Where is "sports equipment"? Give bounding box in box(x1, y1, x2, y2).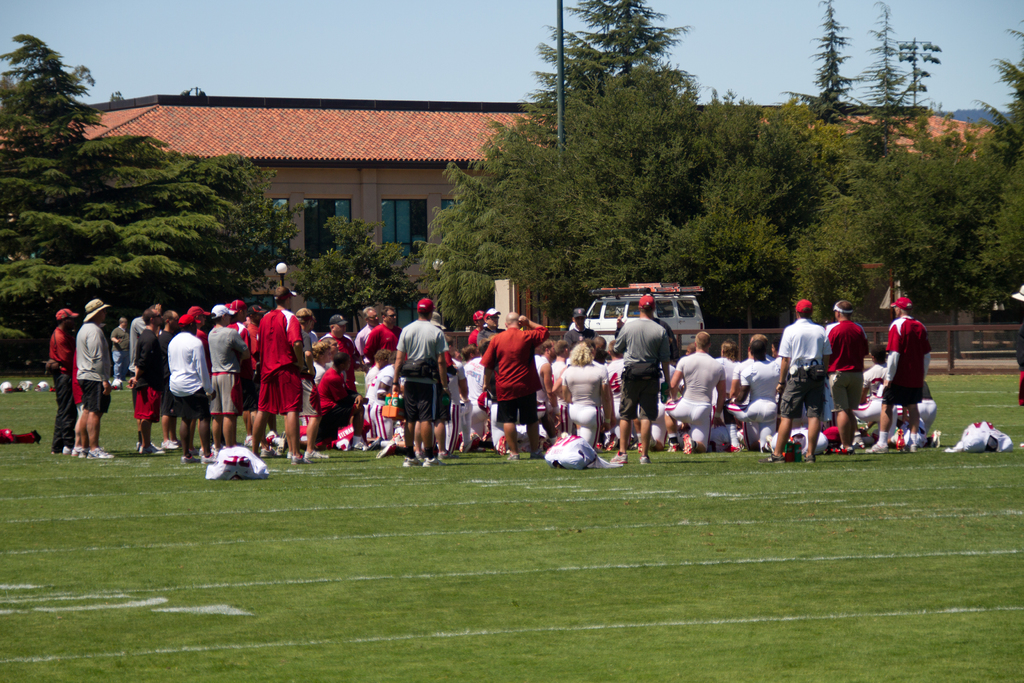
box(607, 449, 625, 468).
